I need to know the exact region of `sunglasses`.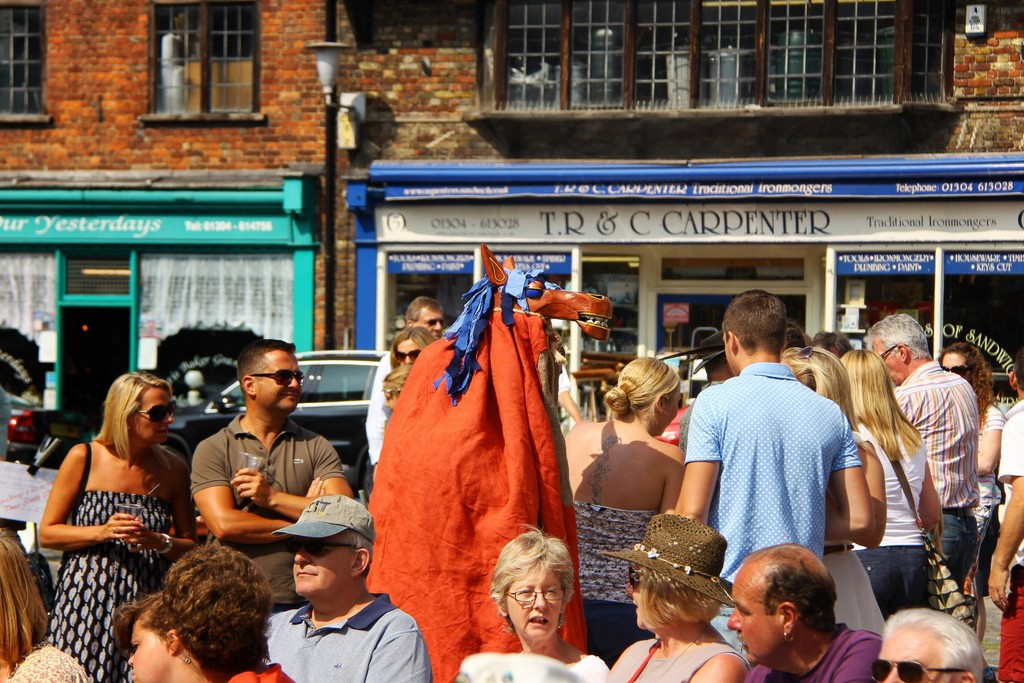
Region: (x1=395, y1=352, x2=420, y2=363).
